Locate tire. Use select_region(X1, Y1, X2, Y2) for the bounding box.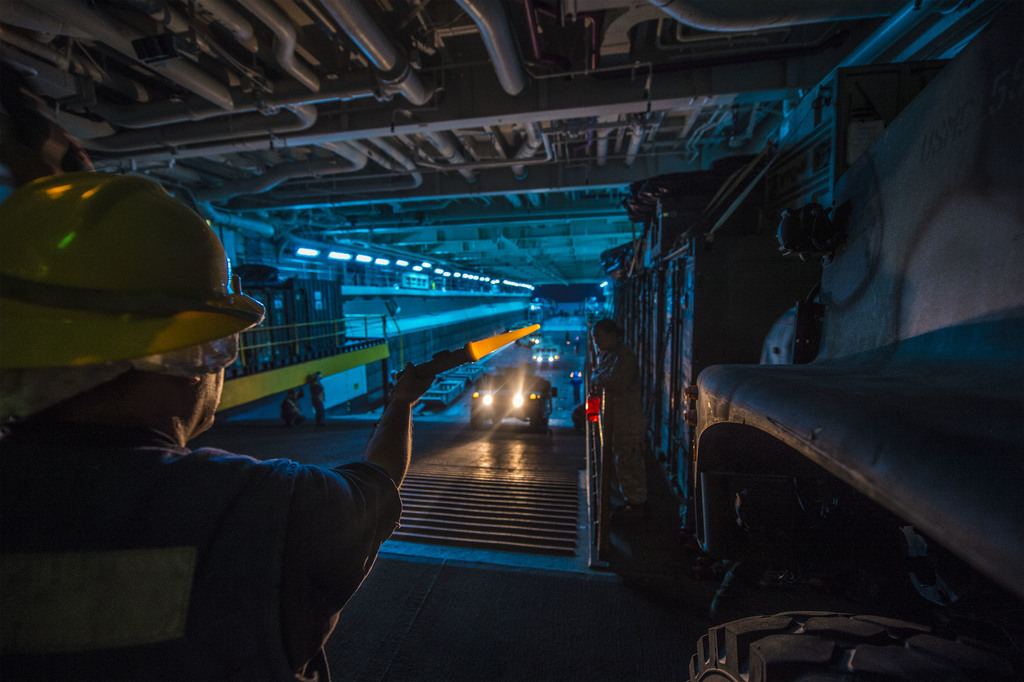
select_region(469, 403, 483, 432).
